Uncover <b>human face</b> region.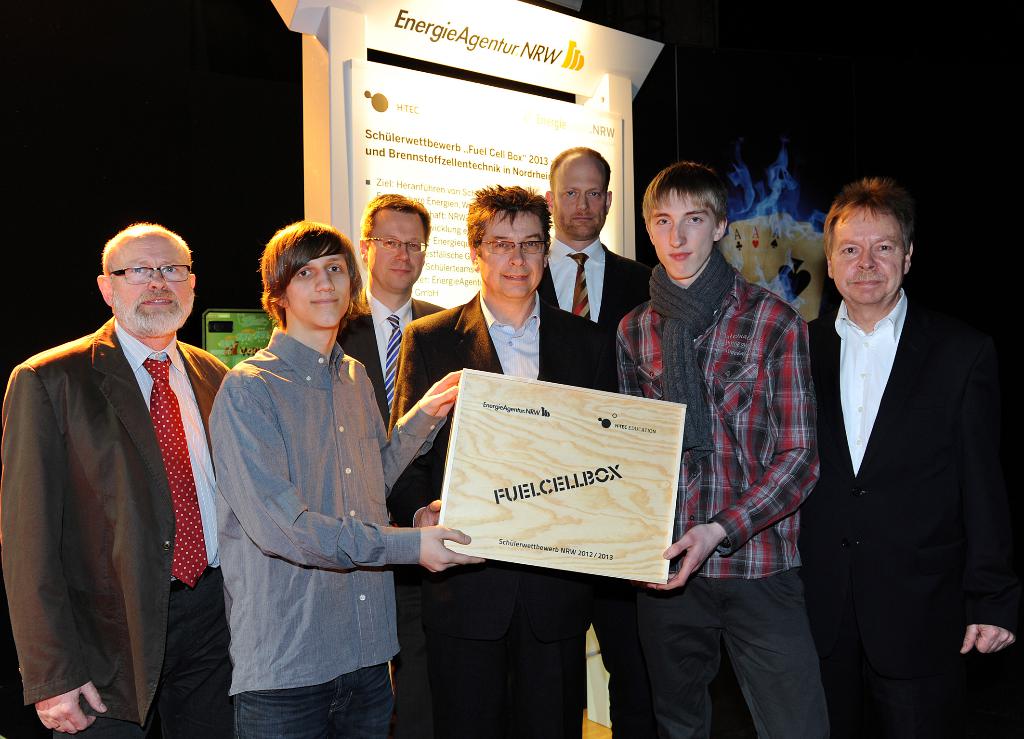
Uncovered: (left=648, top=186, right=716, bottom=278).
